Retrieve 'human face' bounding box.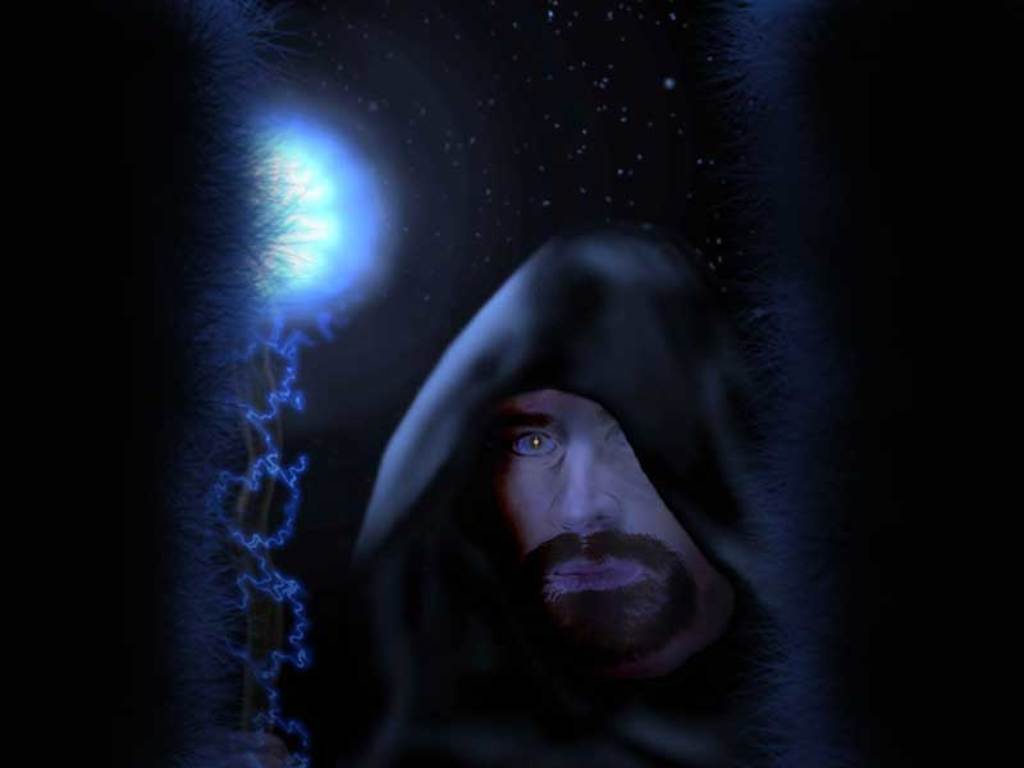
Bounding box: bbox=(497, 383, 728, 671).
